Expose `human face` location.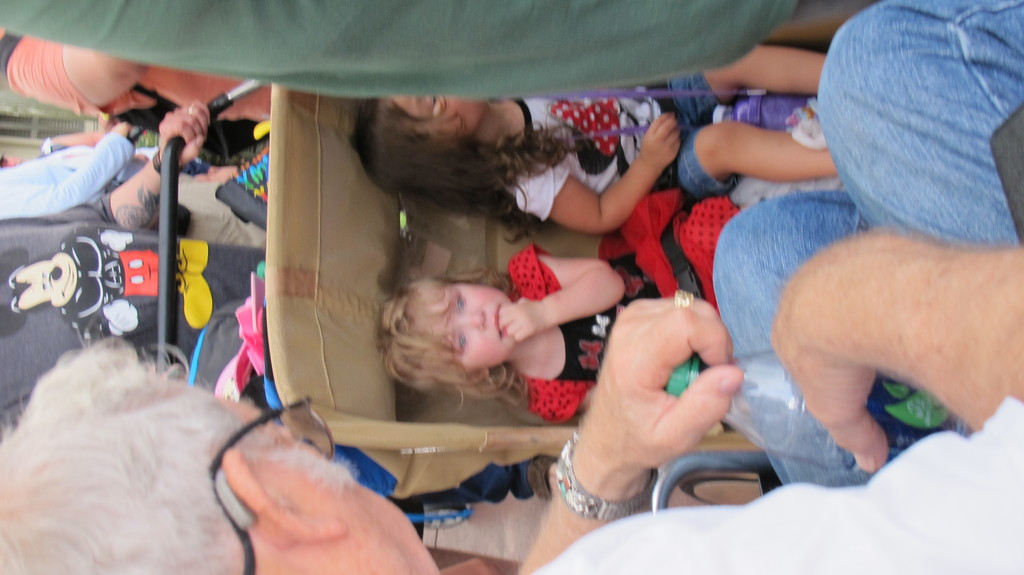
Exposed at crop(396, 95, 488, 139).
